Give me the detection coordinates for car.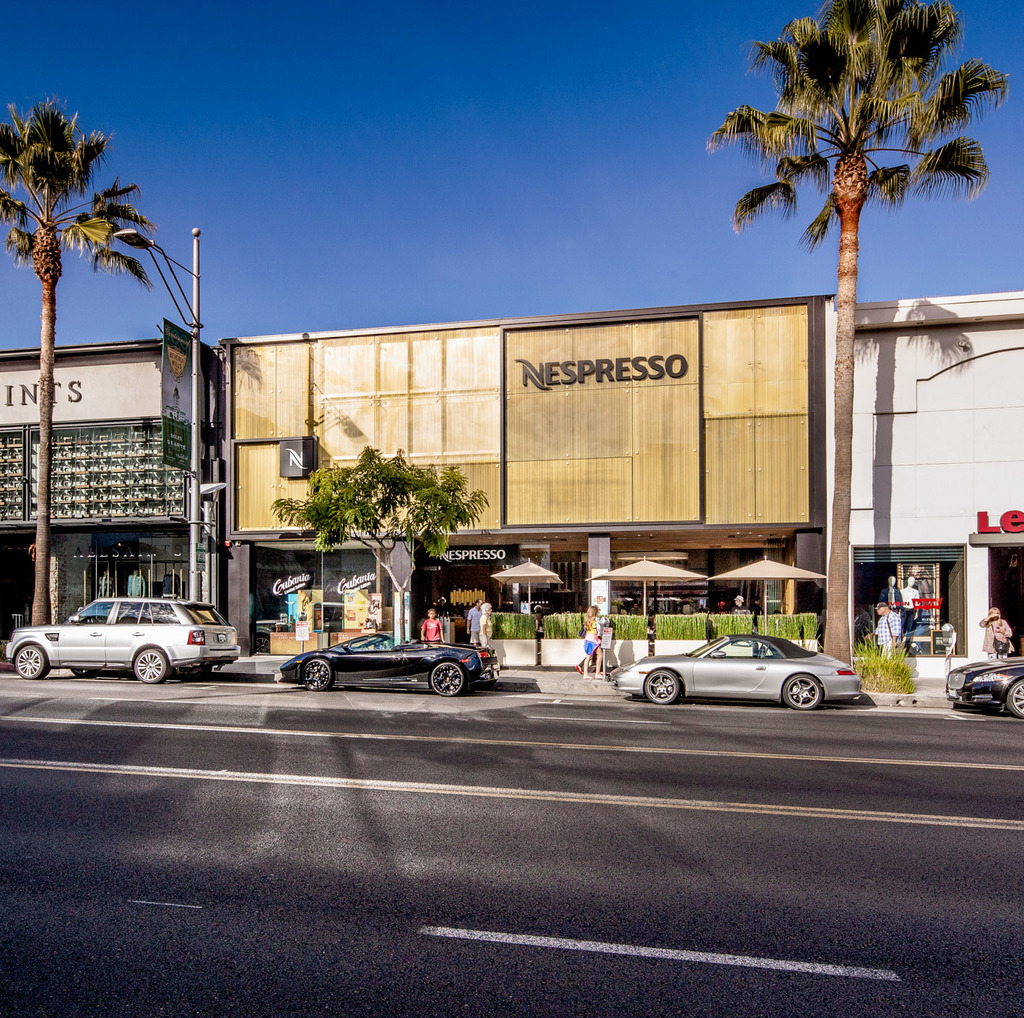
[277,629,504,697].
